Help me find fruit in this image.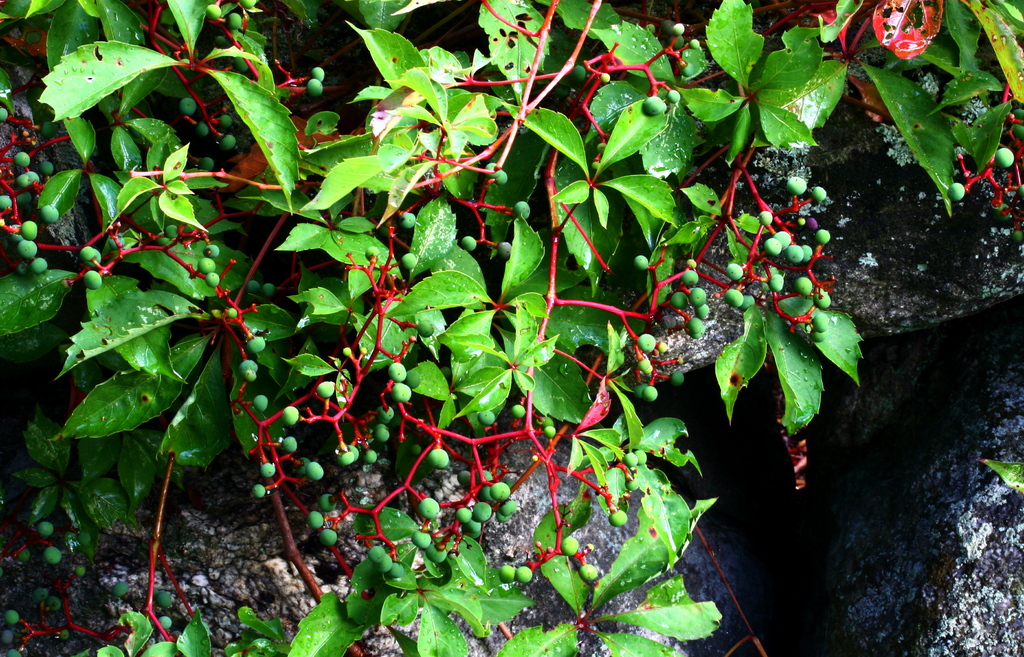
Found it: 571,64,588,82.
